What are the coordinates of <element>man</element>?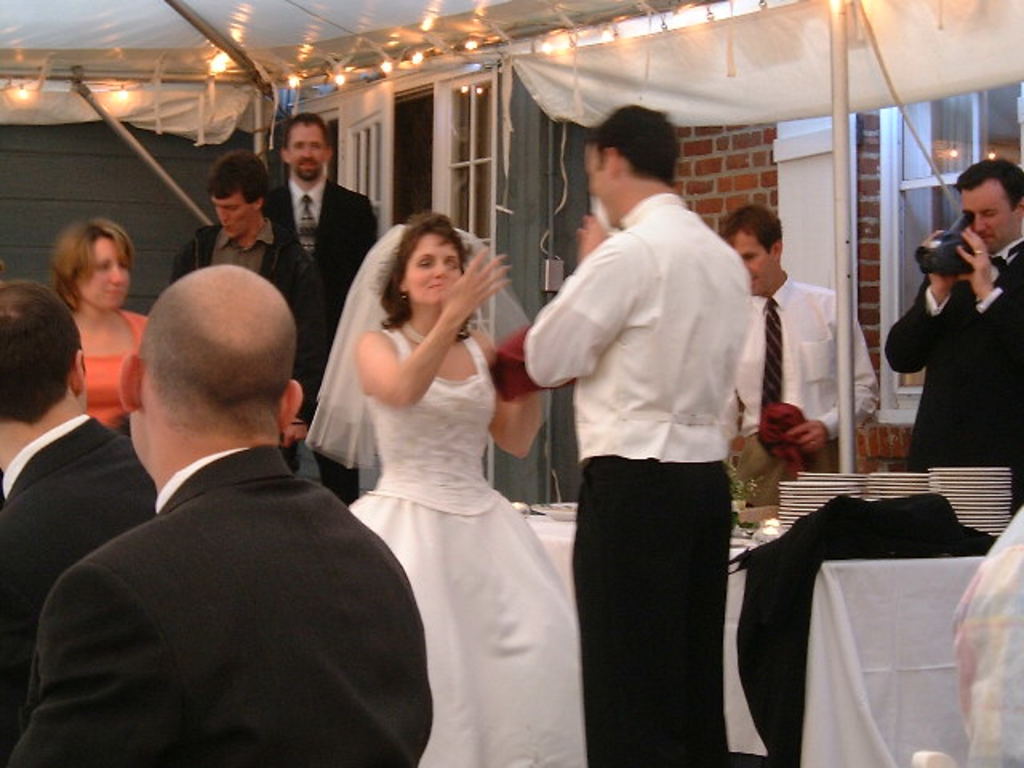
888,158,1022,514.
